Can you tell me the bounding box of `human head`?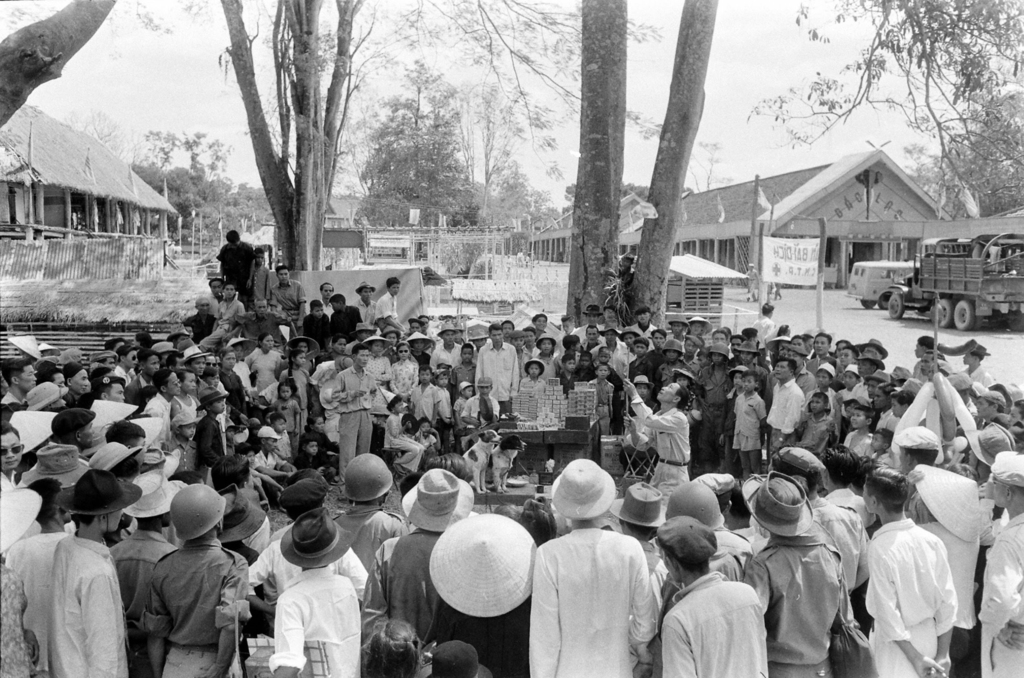
(x1=156, y1=368, x2=179, y2=396).
